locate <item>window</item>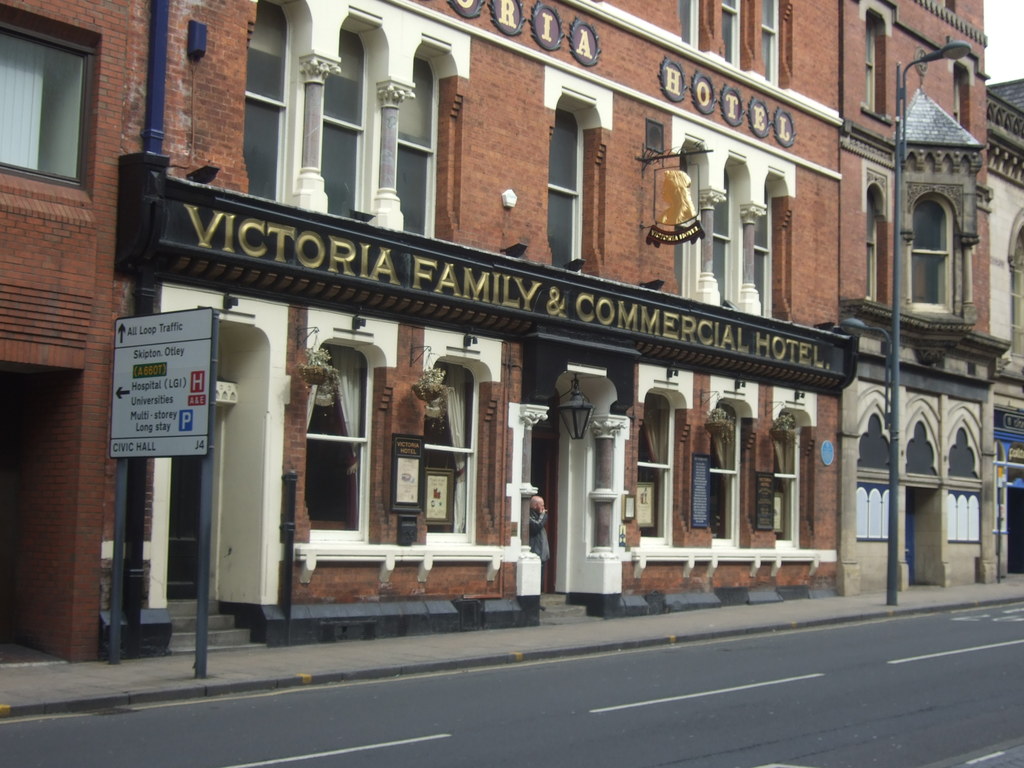
x1=913, y1=193, x2=956, y2=311
